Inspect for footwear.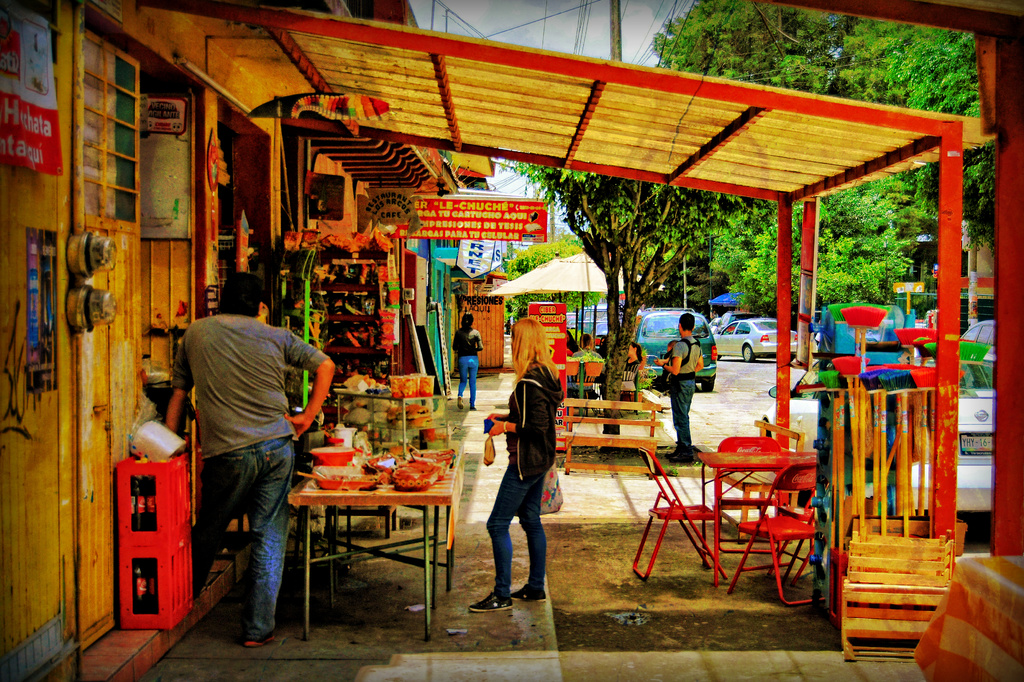
Inspection: box(672, 453, 693, 464).
